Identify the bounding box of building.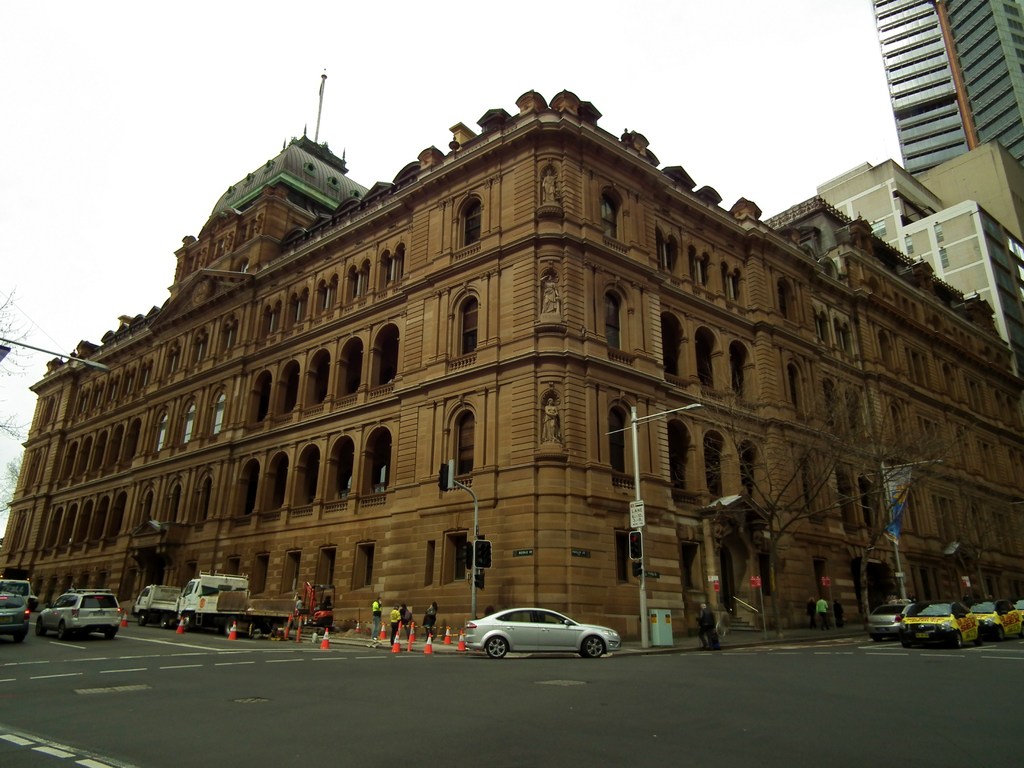
x1=211, y1=66, x2=372, y2=216.
